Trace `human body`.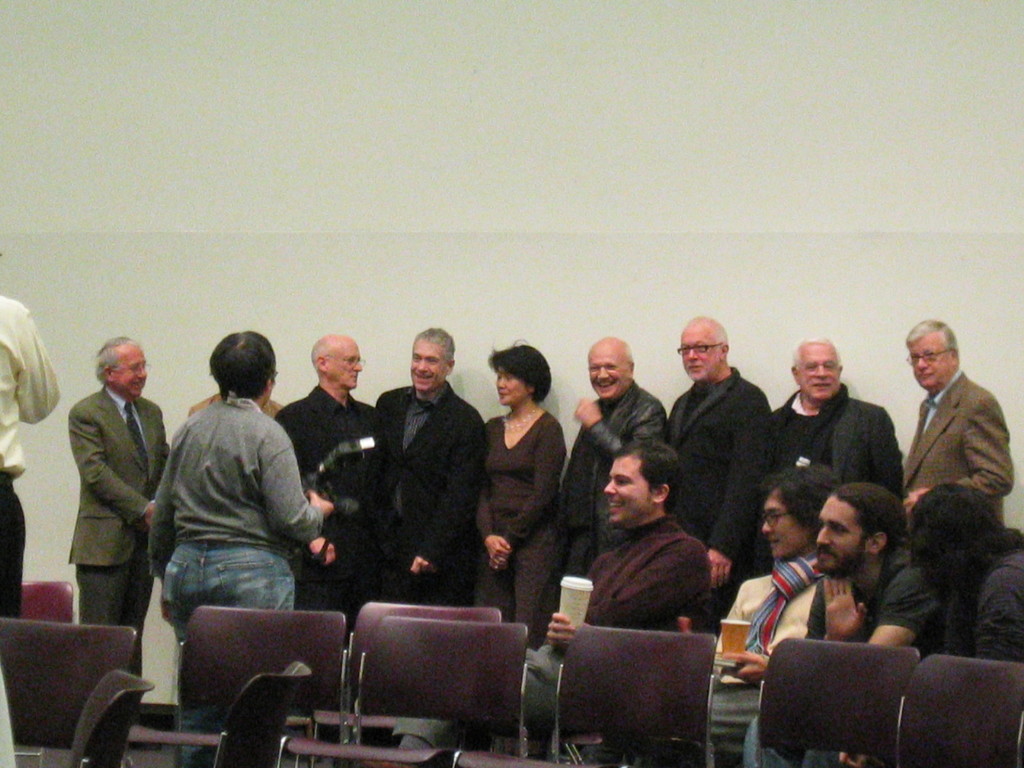
Traced to 735,550,949,767.
